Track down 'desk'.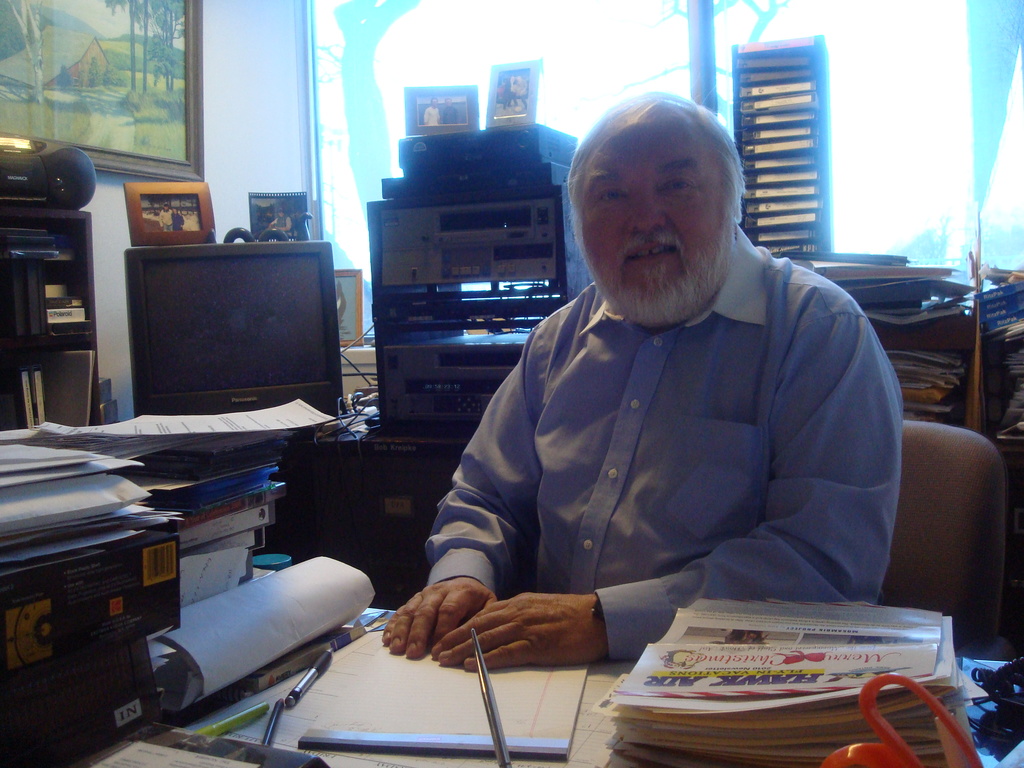
Tracked to crop(0, 565, 1023, 767).
